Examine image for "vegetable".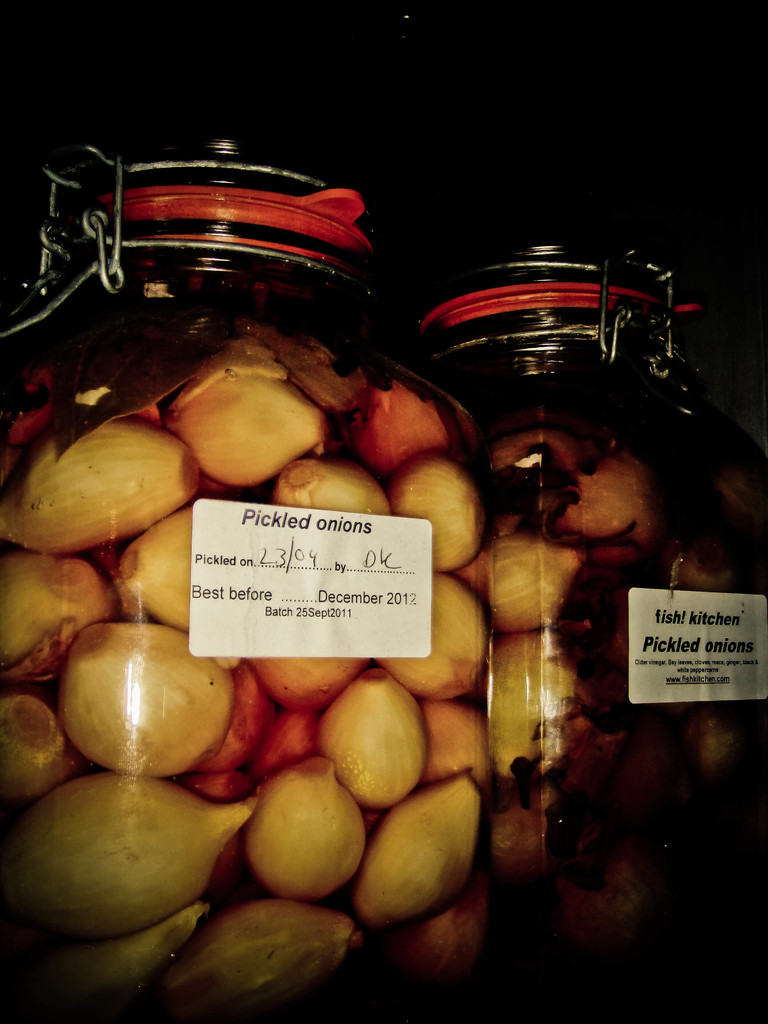
Examination result: 223:769:364:892.
